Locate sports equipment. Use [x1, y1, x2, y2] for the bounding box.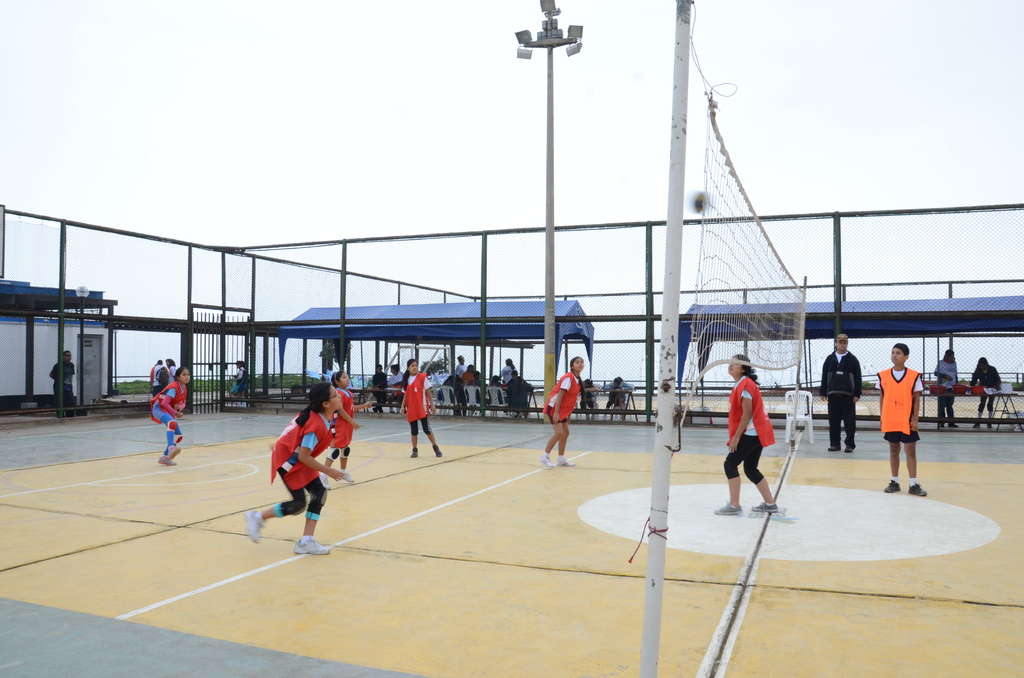
[341, 449, 354, 460].
